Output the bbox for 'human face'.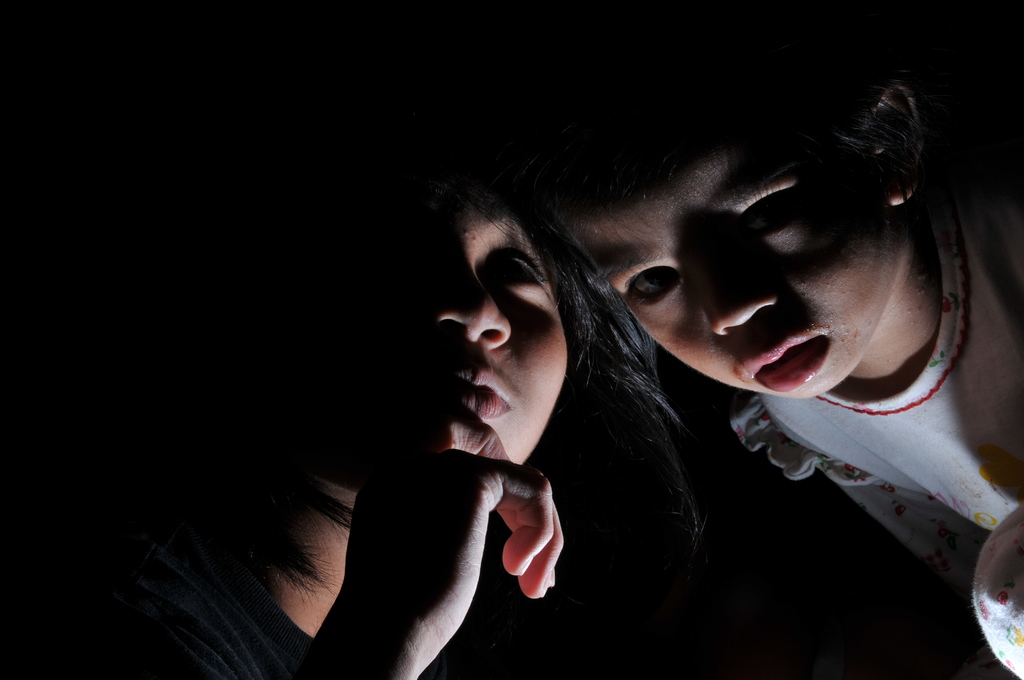
select_region(538, 114, 900, 403).
